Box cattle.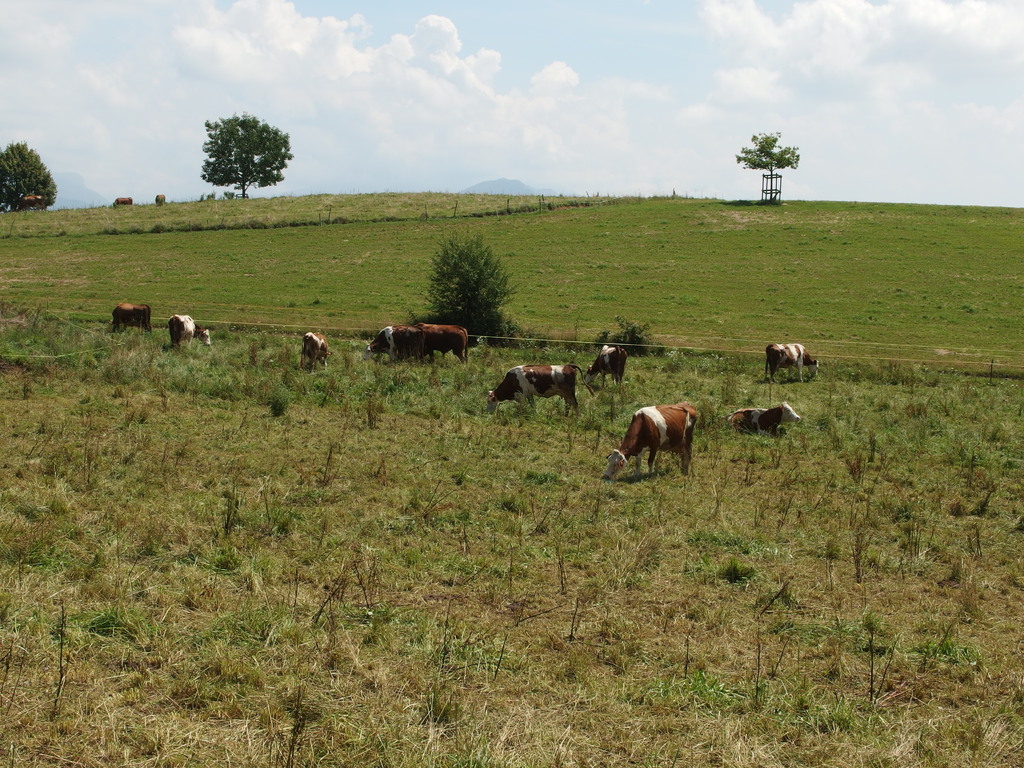
detection(764, 342, 819, 385).
